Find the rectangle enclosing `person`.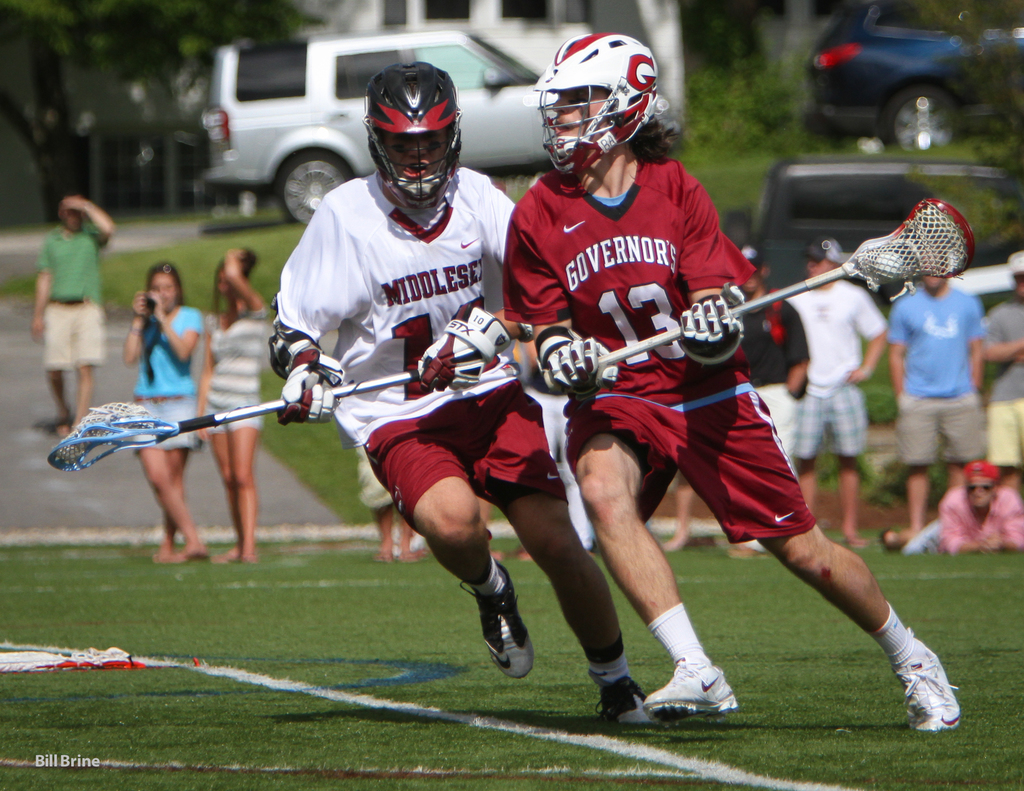
{"x1": 271, "y1": 56, "x2": 650, "y2": 724}.
